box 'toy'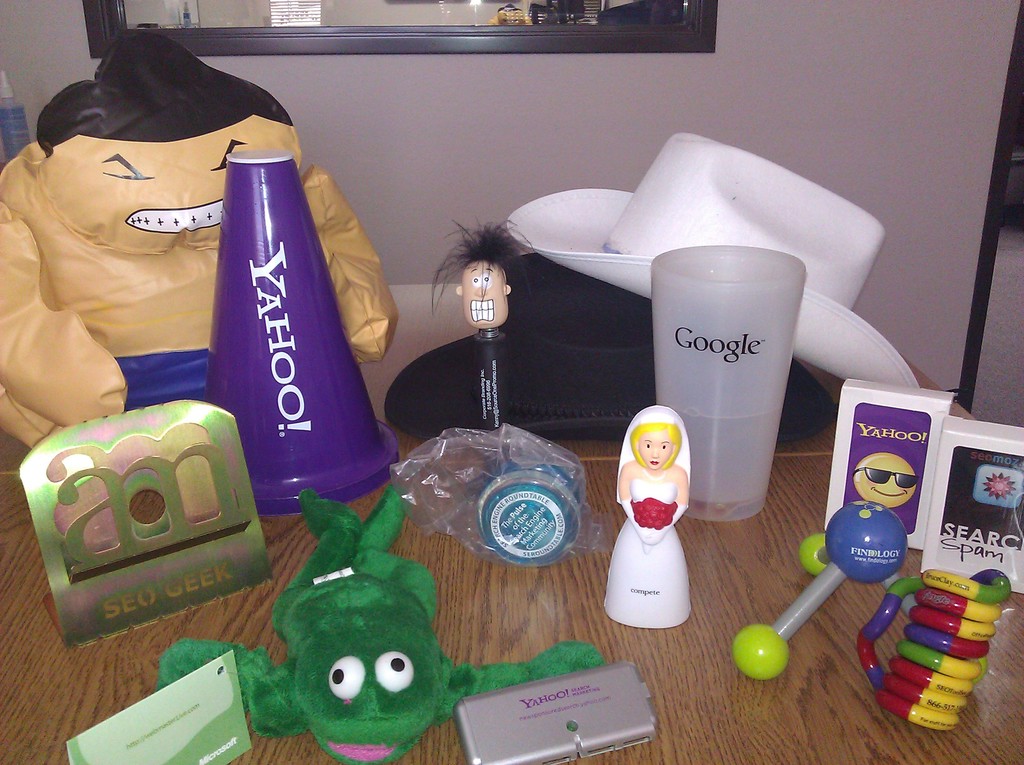
[0, 27, 399, 419]
